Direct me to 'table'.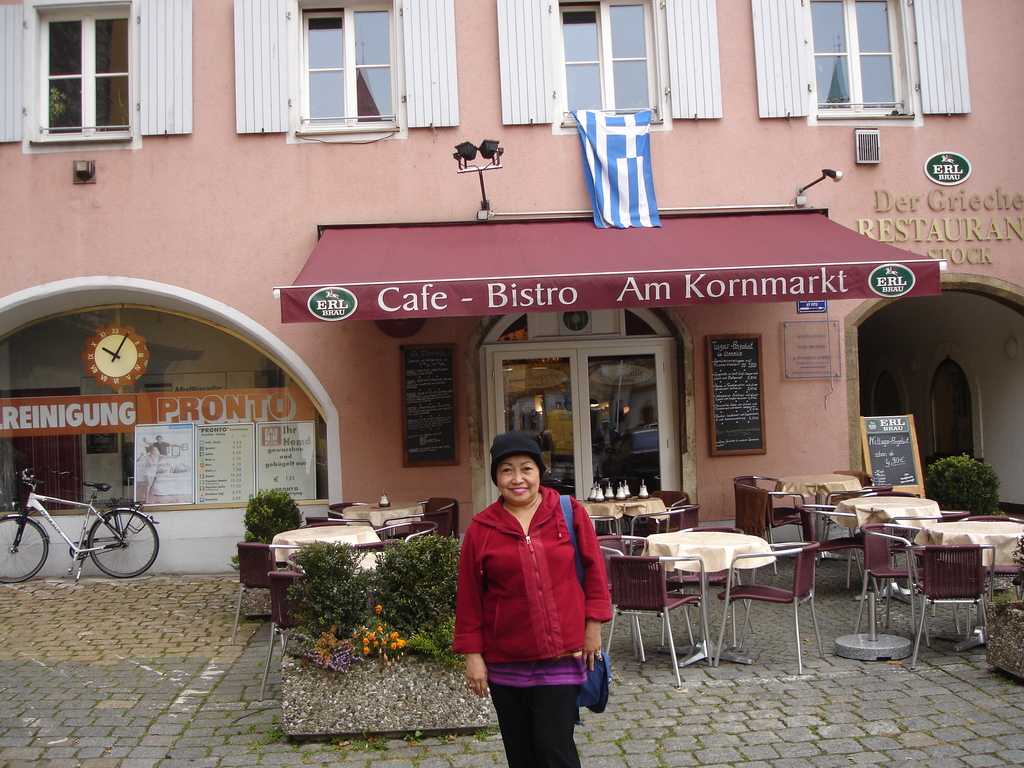
Direction: [x1=636, y1=534, x2=776, y2=647].
